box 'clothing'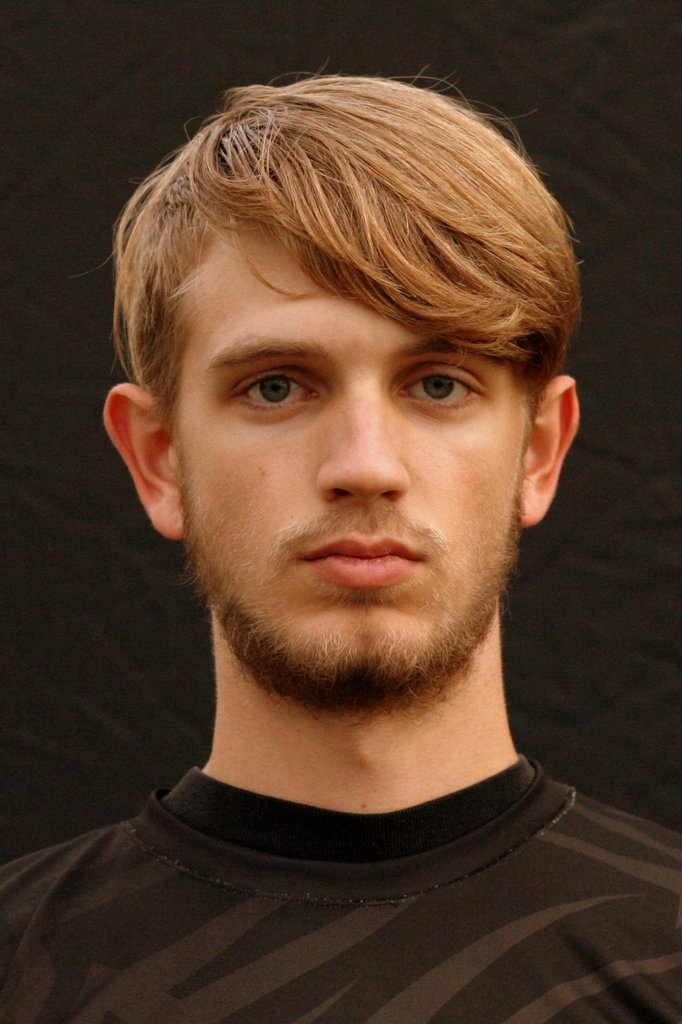
crop(0, 724, 681, 1020)
